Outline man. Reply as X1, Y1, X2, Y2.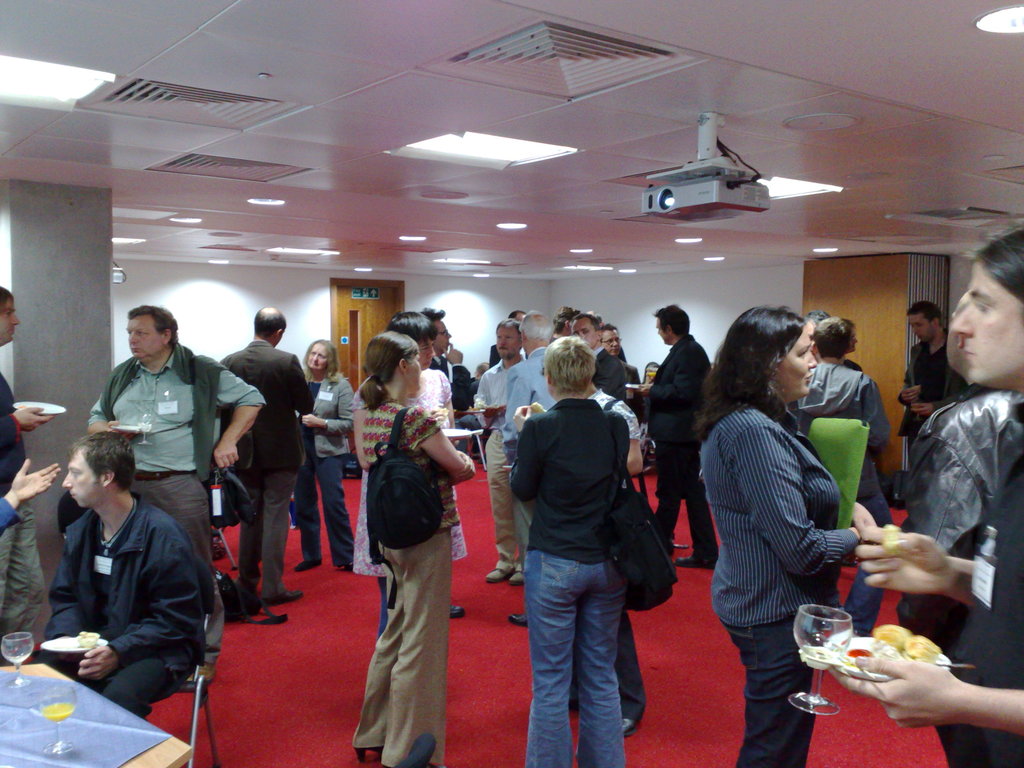
489, 309, 530, 366.
